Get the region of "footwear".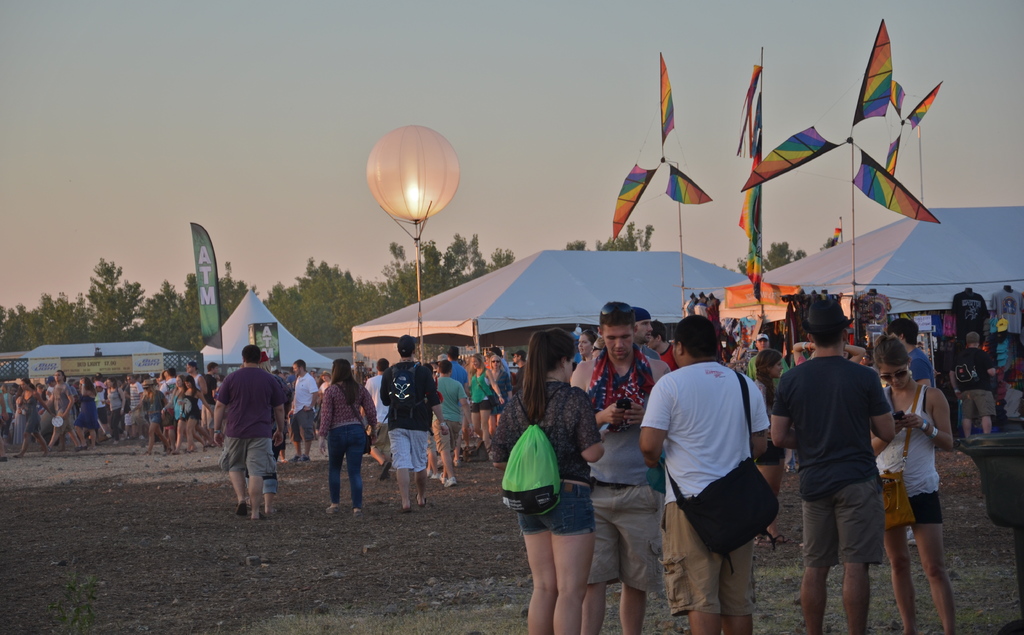
detection(252, 511, 262, 521).
